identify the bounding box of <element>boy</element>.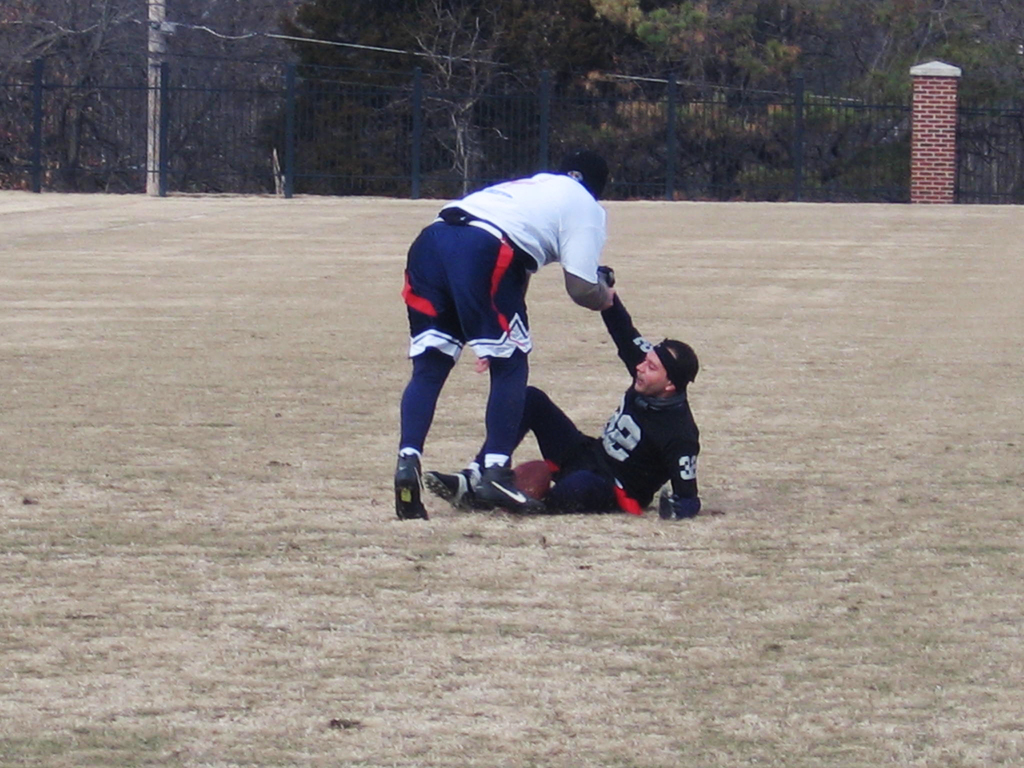
detection(422, 264, 698, 516).
